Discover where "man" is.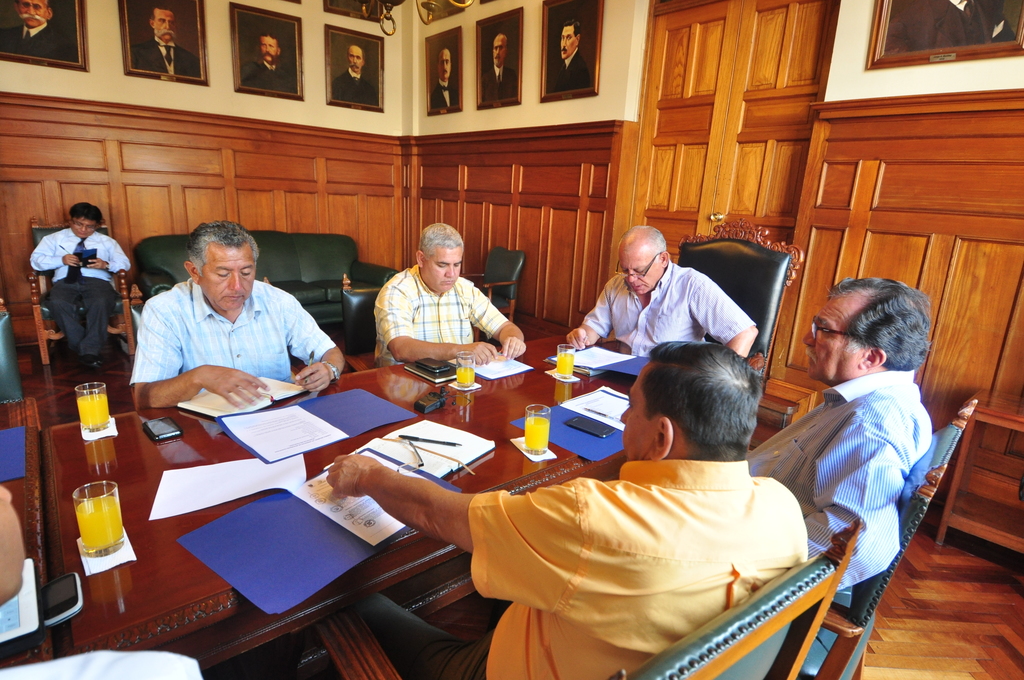
Discovered at [left=27, top=199, right=133, bottom=379].
